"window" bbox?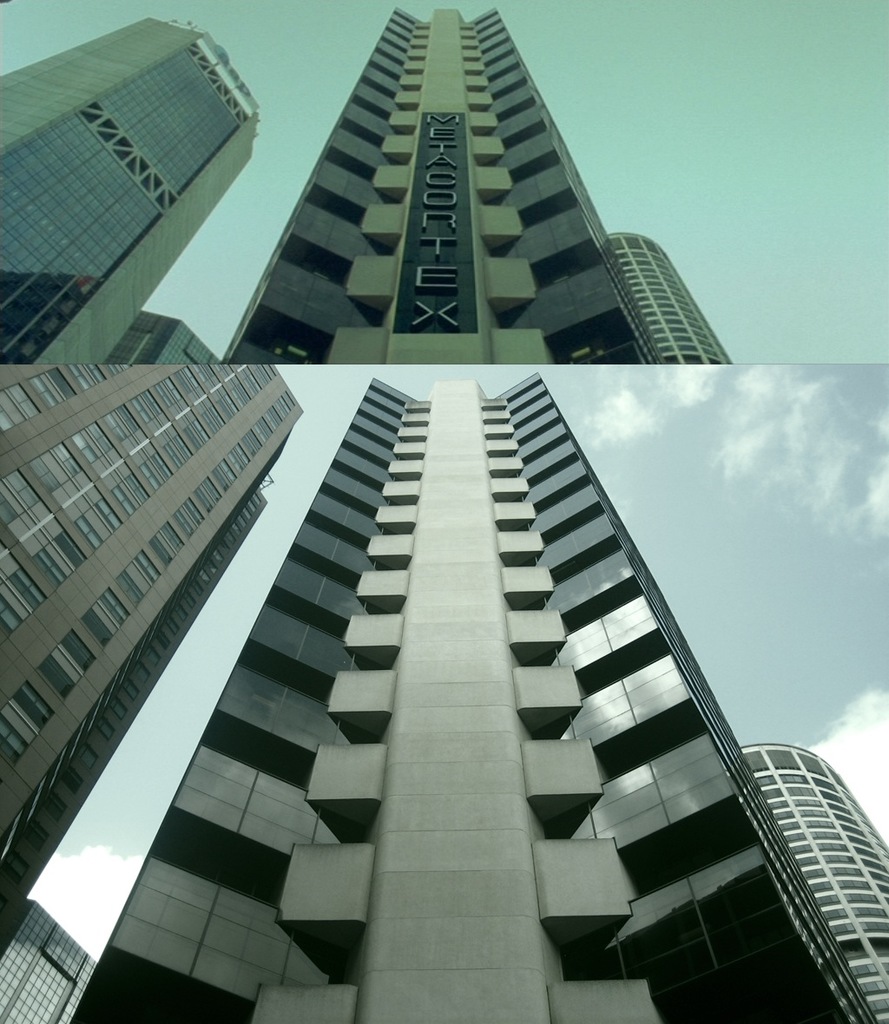
bbox=(694, 330, 709, 340)
